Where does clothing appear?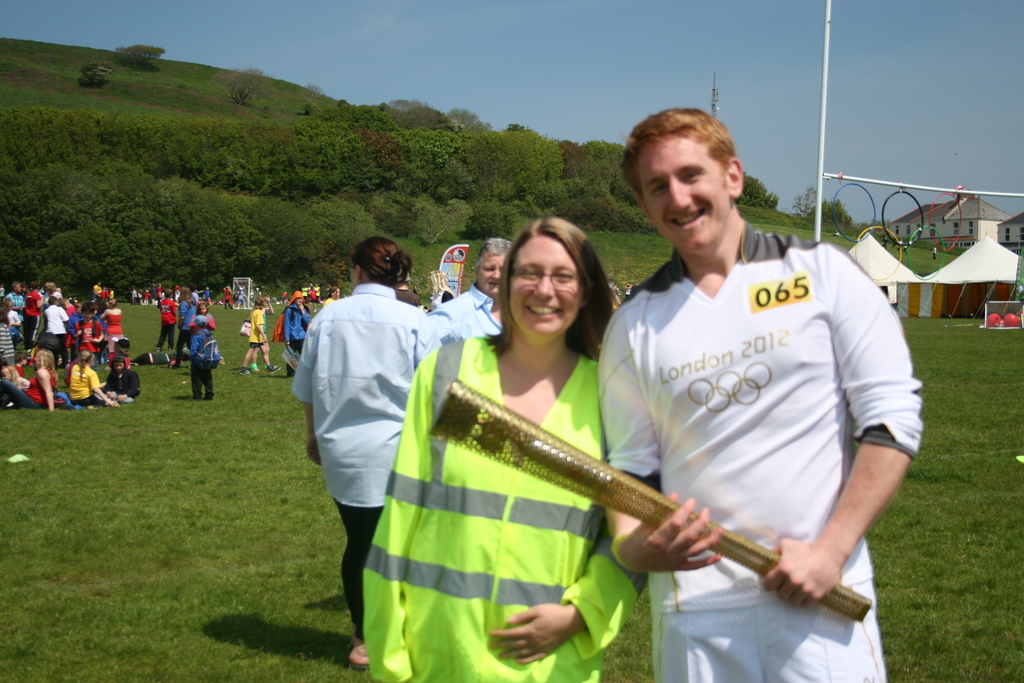
Appears at (202, 289, 211, 302).
